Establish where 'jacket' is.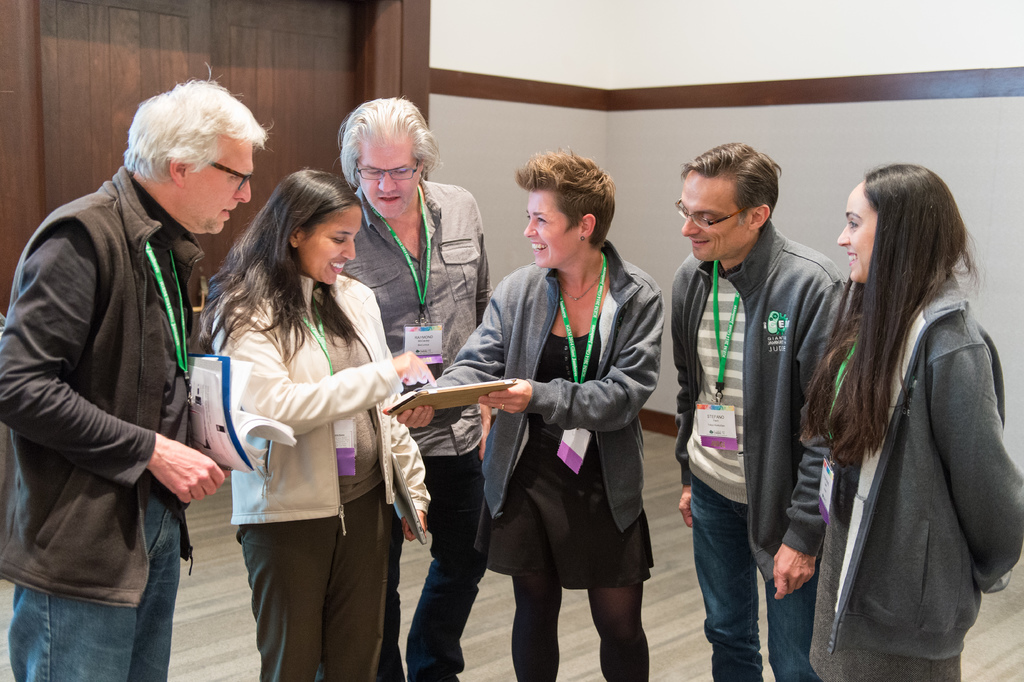
Established at (413,235,668,535).
